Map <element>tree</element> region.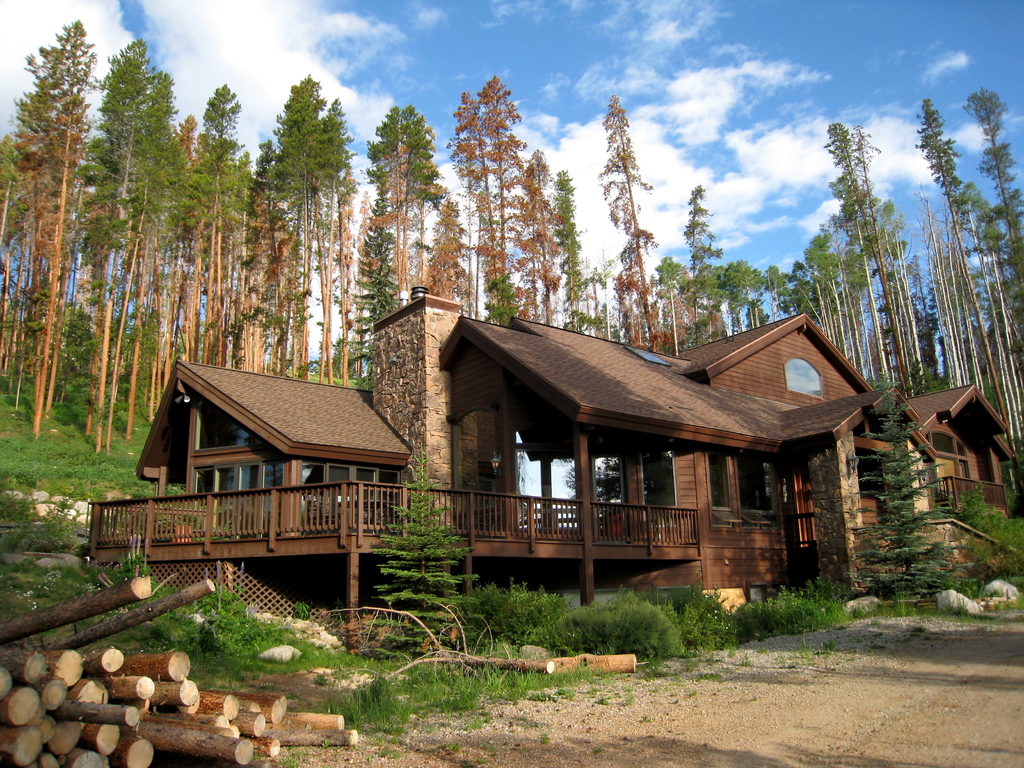
Mapped to BBox(256, 71, 361, 388).
